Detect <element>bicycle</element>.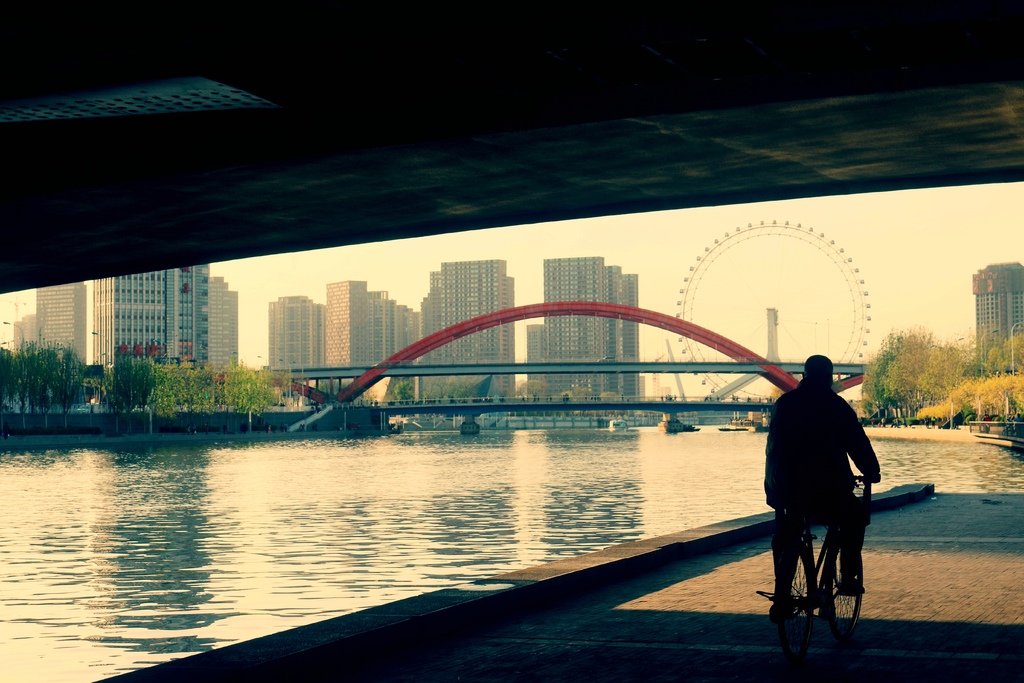
Detected at select_region(778, 486, 874, 658).
